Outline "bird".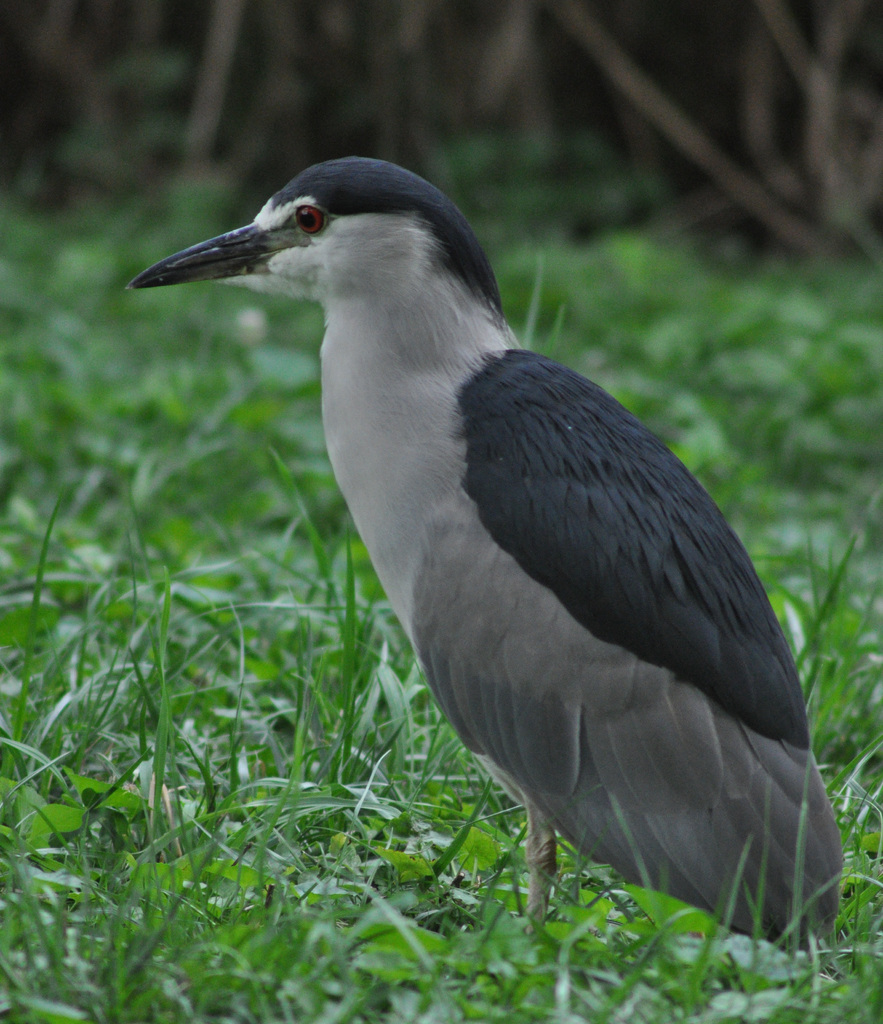
Outline: bbox=[124, 154, 826, 938].
